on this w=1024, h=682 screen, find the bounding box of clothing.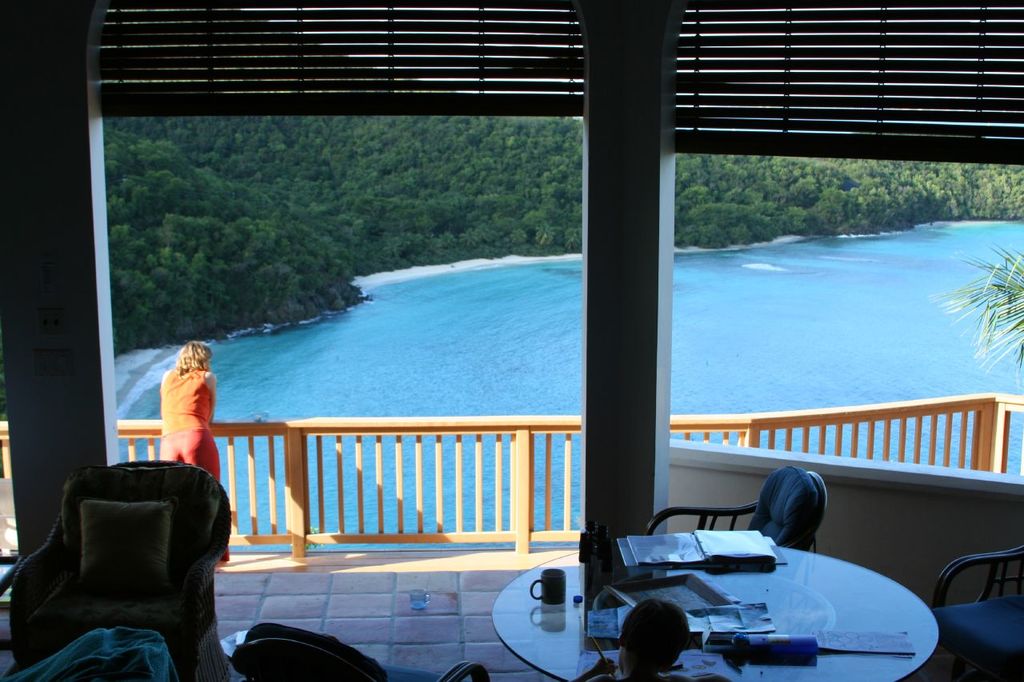
Bounding box: l=161, t=358, r=227, b=555.
